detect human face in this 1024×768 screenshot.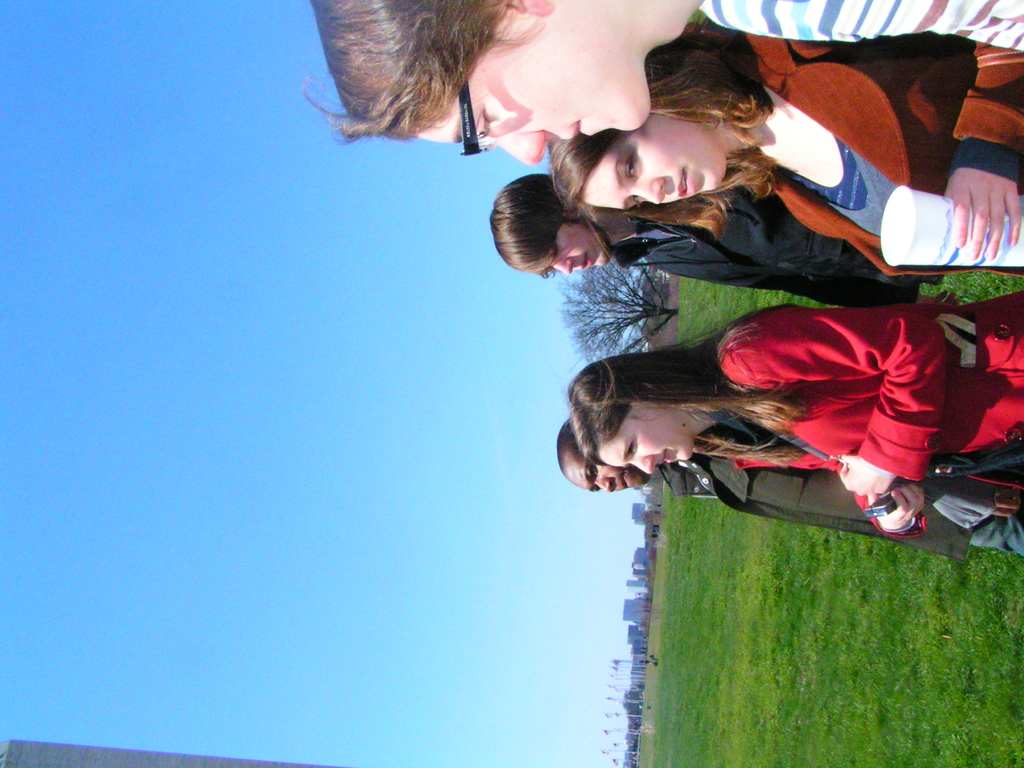
Detection: locate(591, 399, 692, 476).
